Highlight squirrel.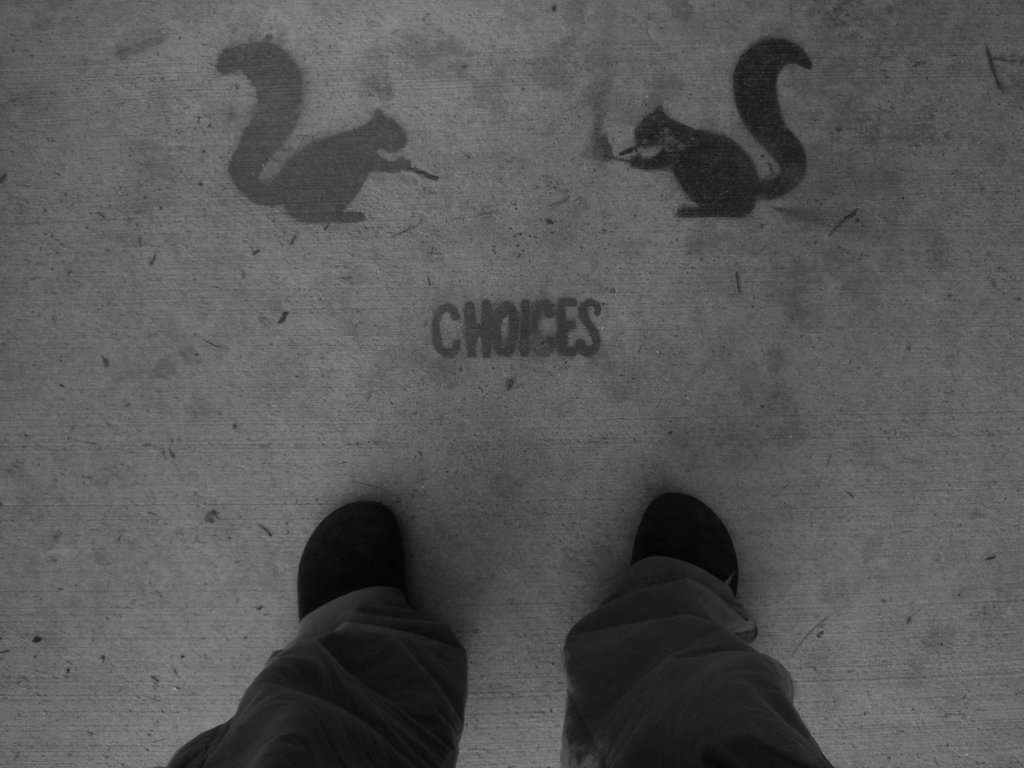
Highlighted region: 630/40/813/220.
